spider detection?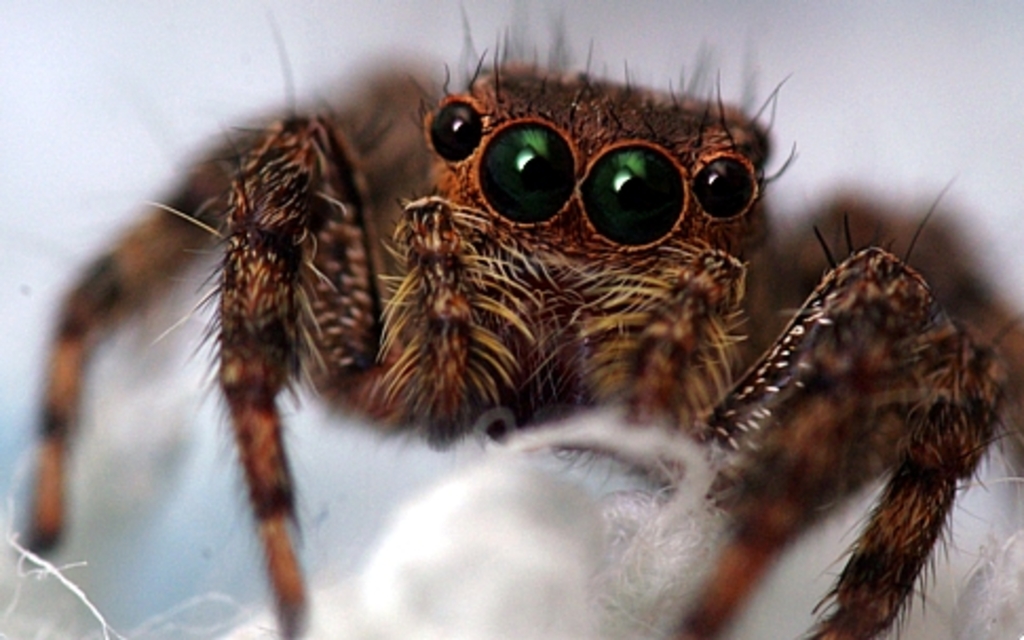
(x1=27, y1=4, x2=1022, y2=638)
